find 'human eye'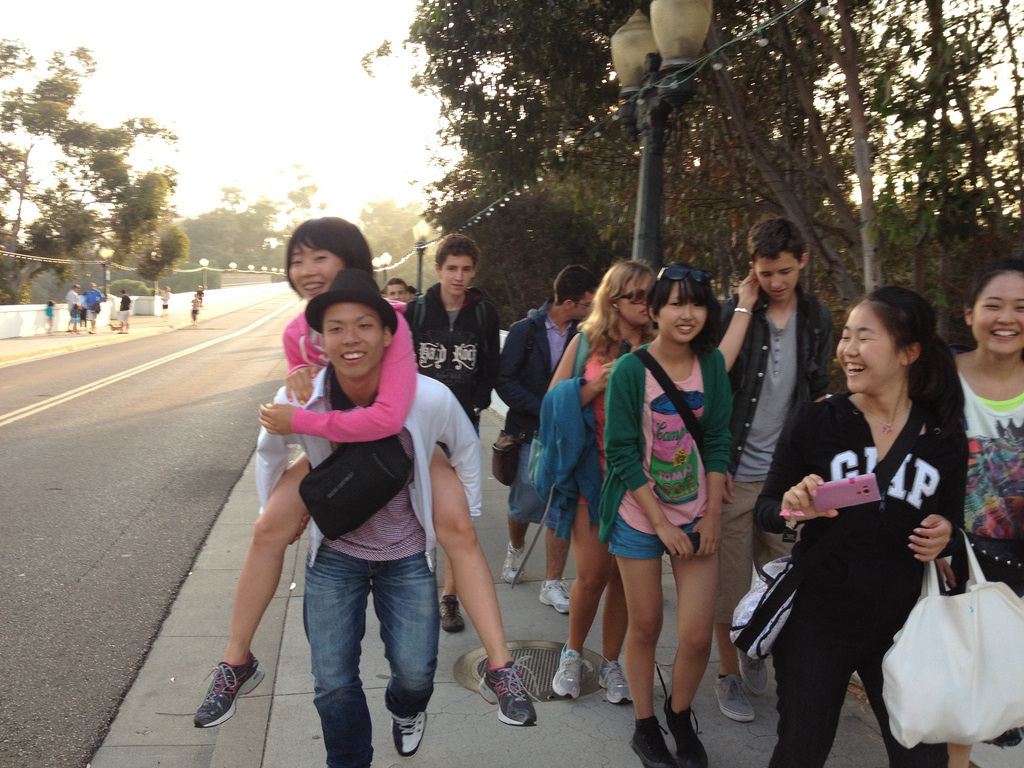
l=329, t=323, r=346, b=335
